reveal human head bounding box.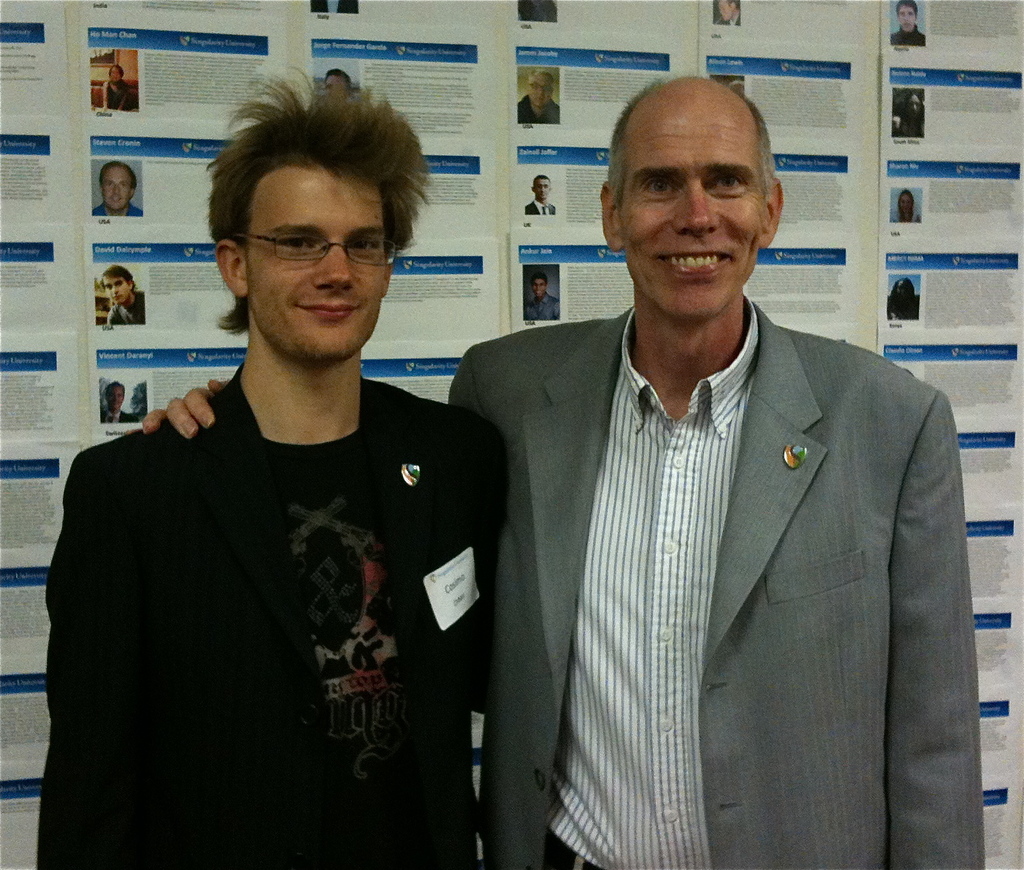
Revealed: Rect(323, 64, 351, 100).
